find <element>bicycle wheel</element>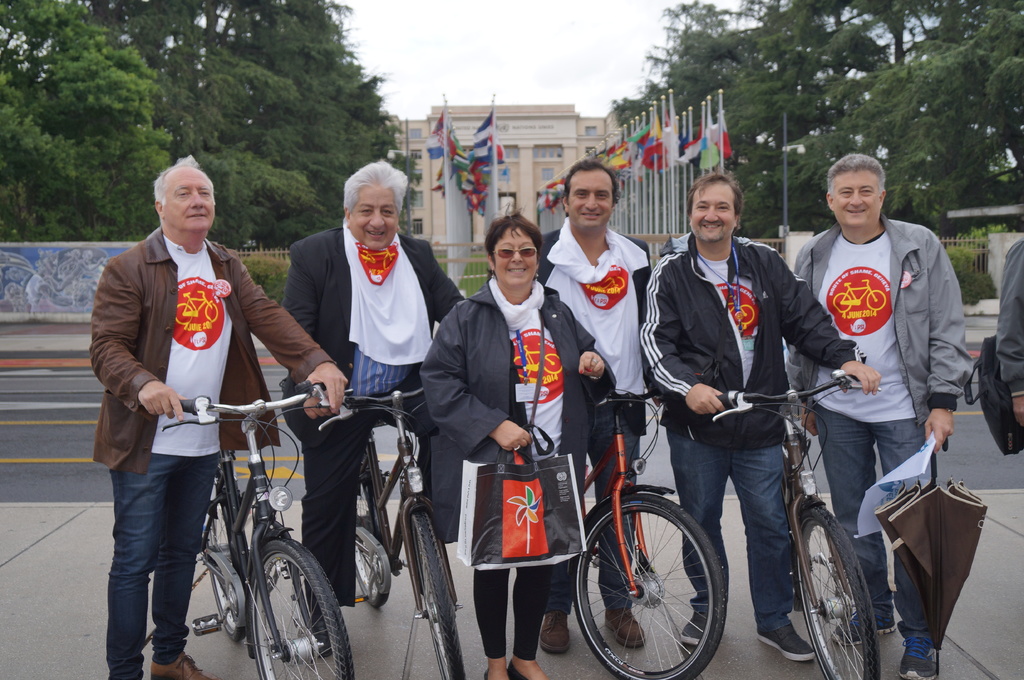
577:489:732:670
